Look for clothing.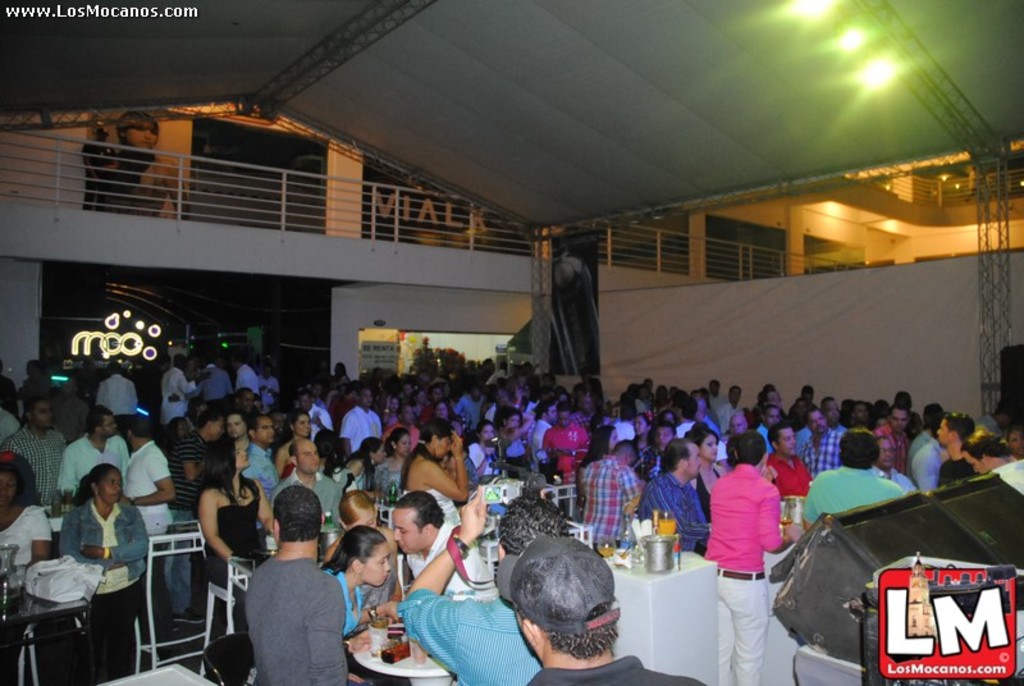
Found: bbox=(695, 462, 804, 607).
